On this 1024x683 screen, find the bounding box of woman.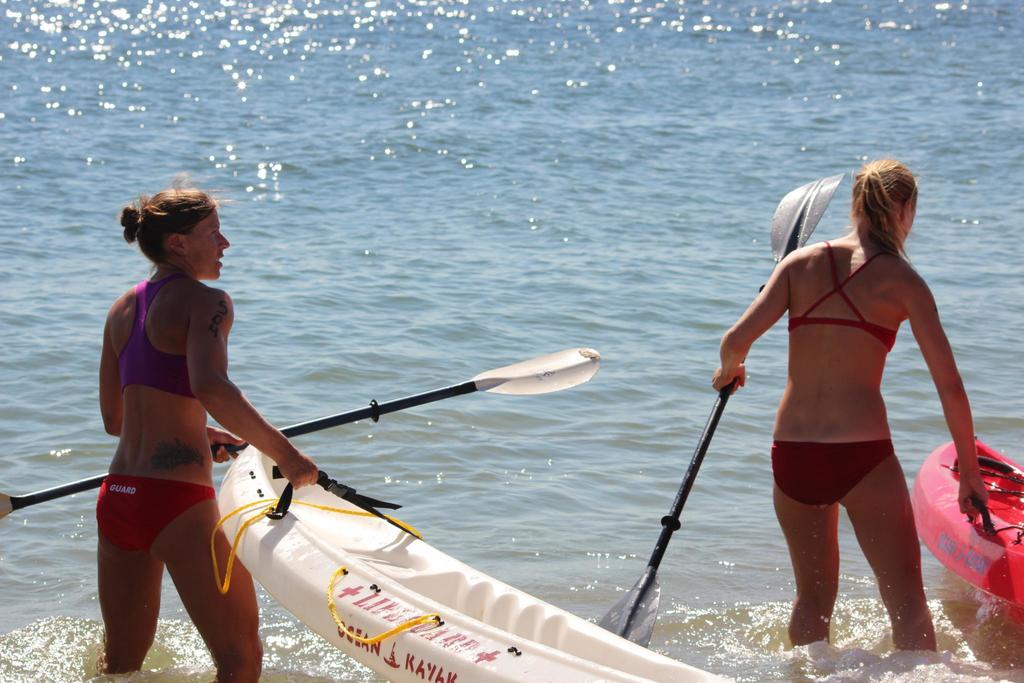
Bounding box: [x1=720, y1=155, x2=982, y2=648].
